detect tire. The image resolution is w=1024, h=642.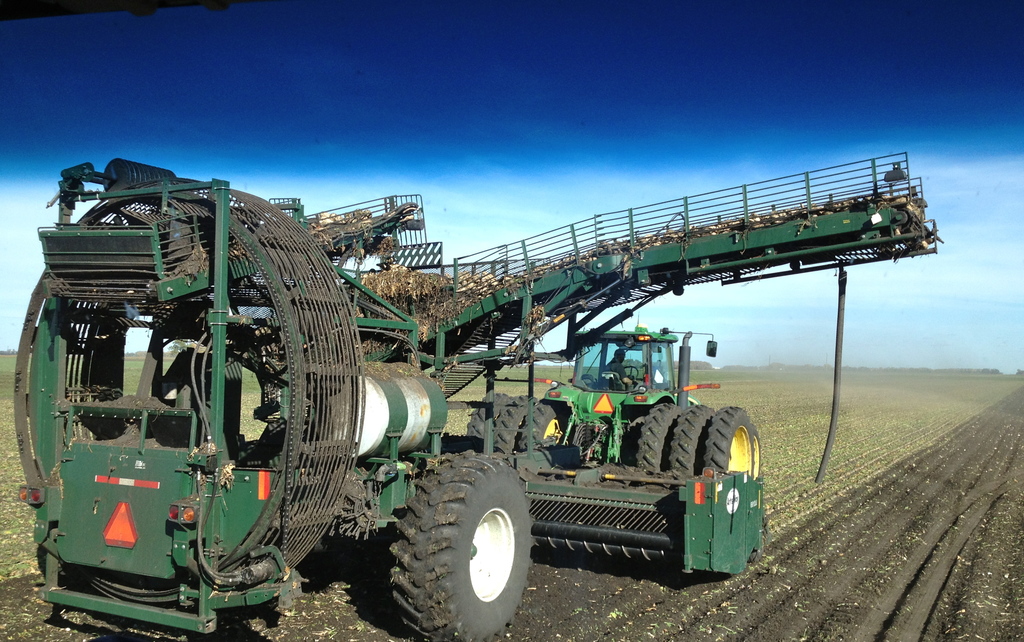
select_region(664, 404, 718, 481).
